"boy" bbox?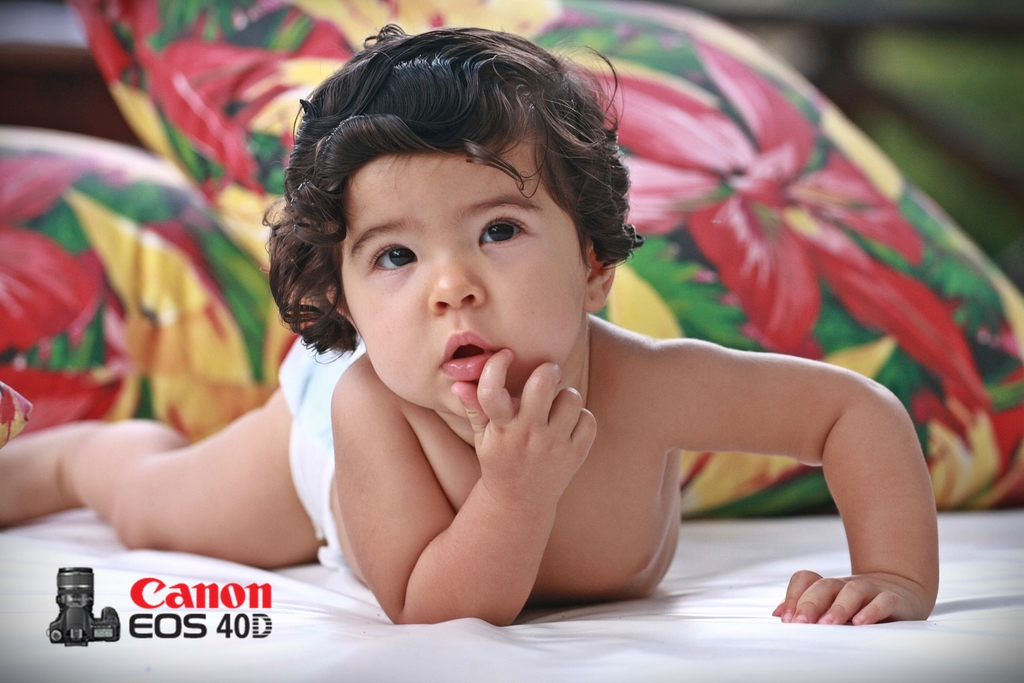
124 71 888 613
